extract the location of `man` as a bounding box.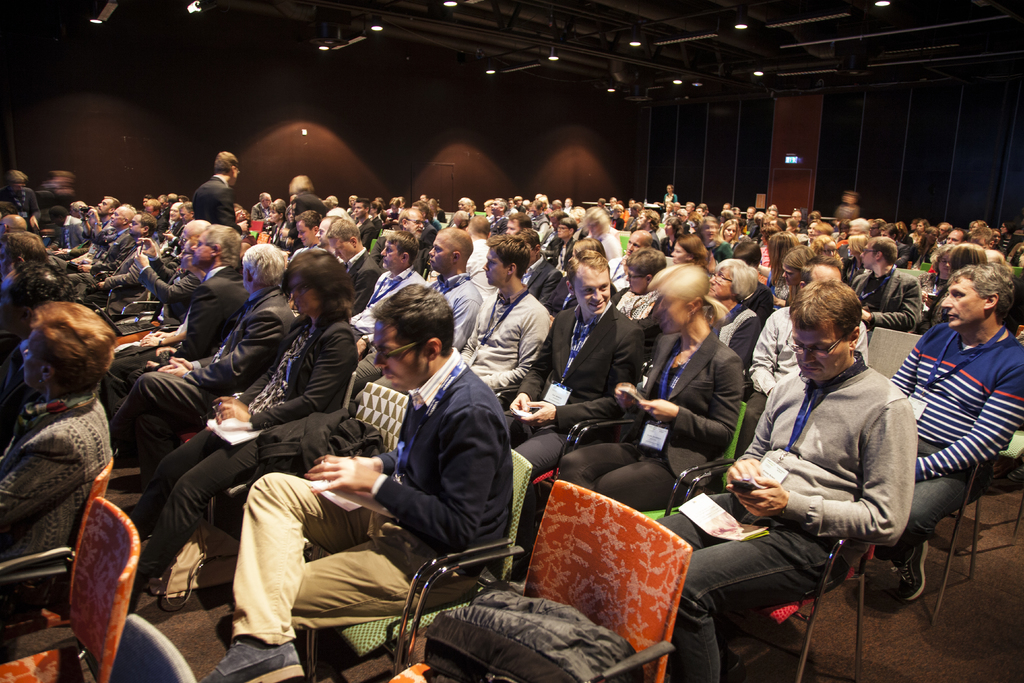
left=349, top=230, right=423, bottom=360.
